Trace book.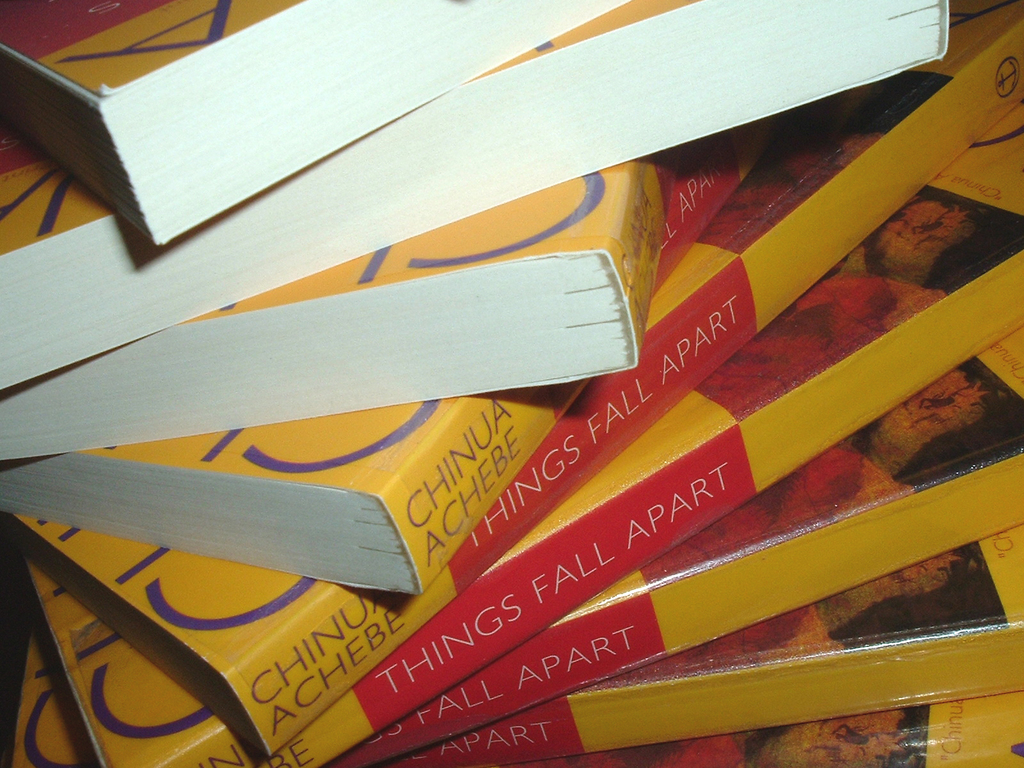
Traced to detection(542, 684, 1023, 767).
